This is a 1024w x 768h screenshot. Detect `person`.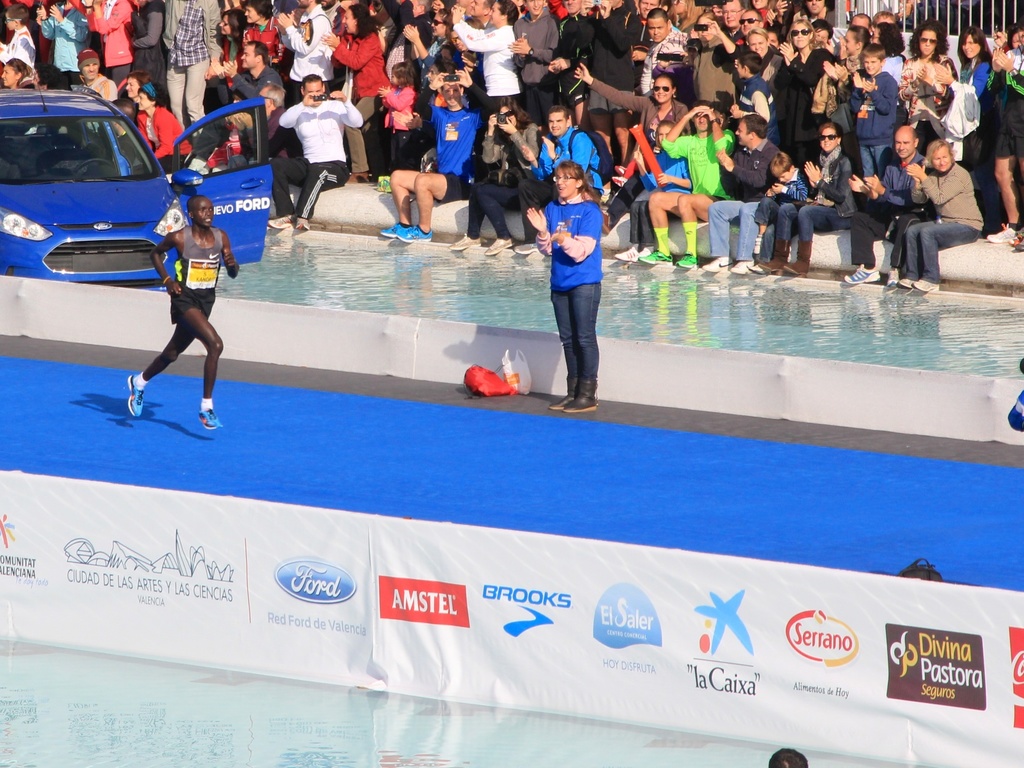
[122,193,240,430].
